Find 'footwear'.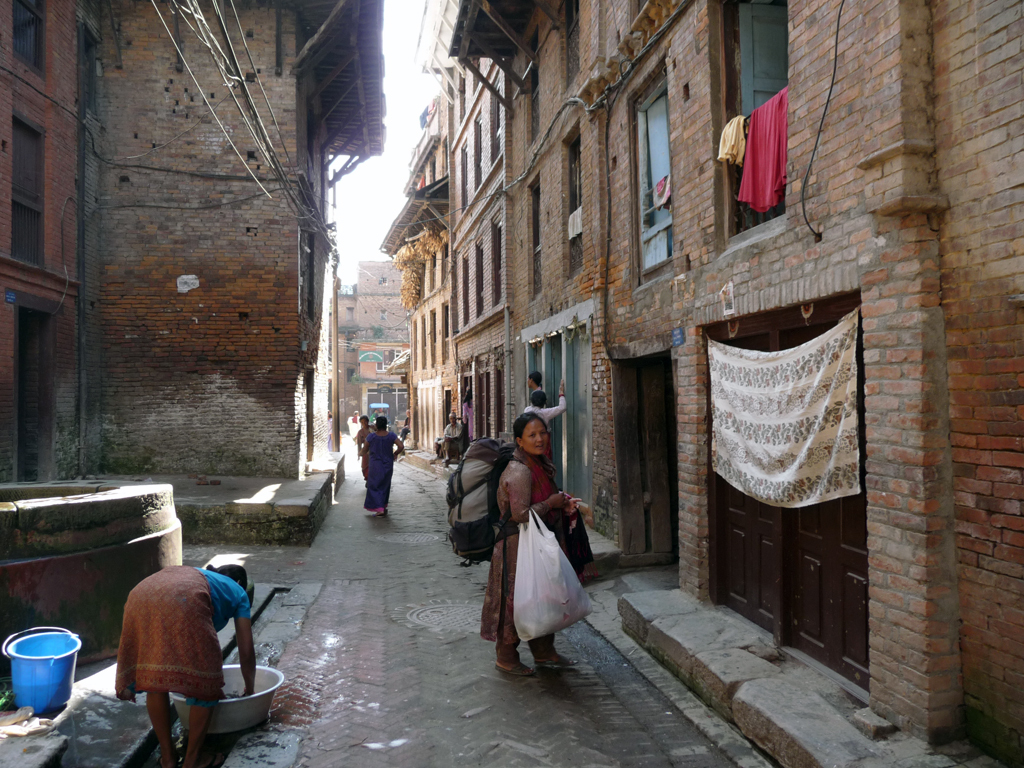
locate(492, 667, 536, 682).
